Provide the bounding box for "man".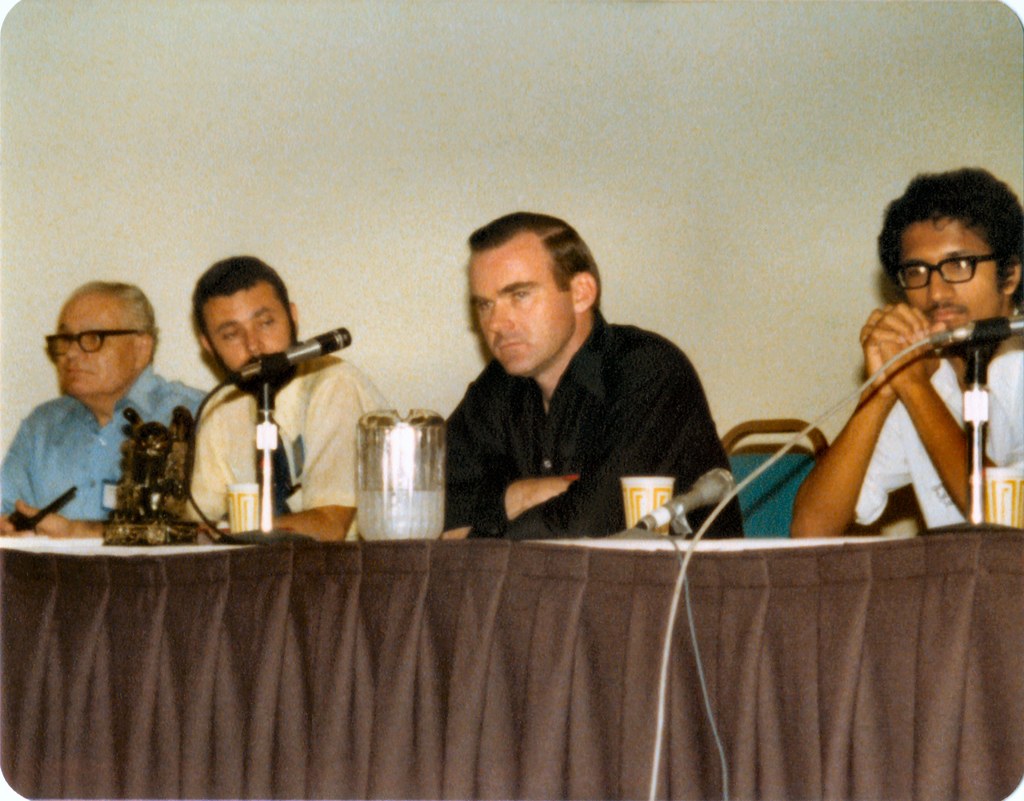
bbox(0, 276, 194, 539).
